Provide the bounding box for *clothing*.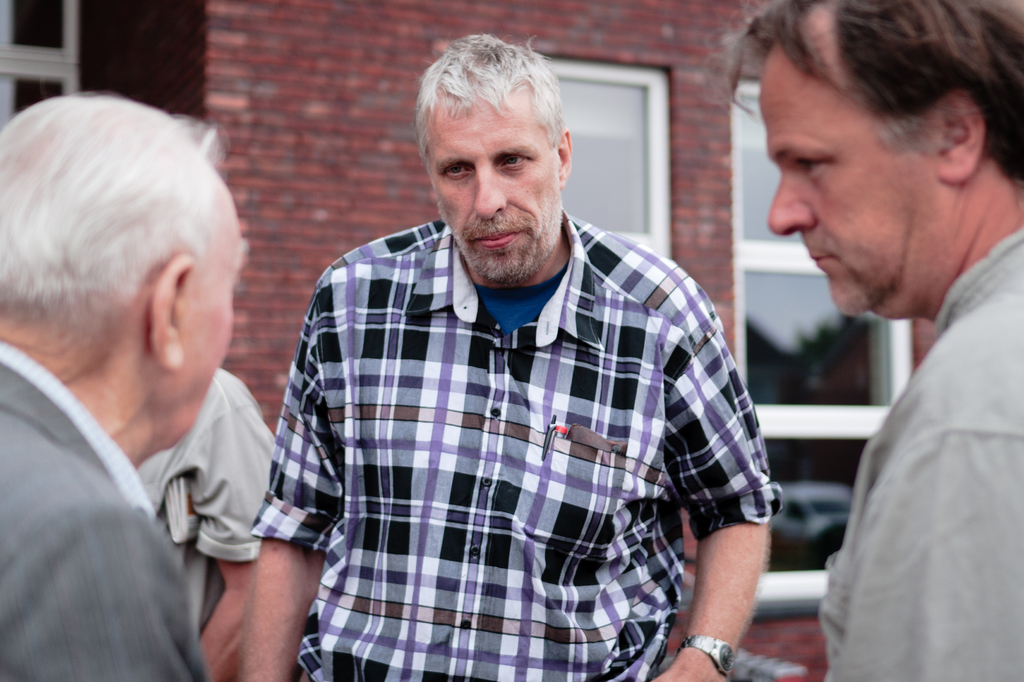
[1, 340, 205, 681].
